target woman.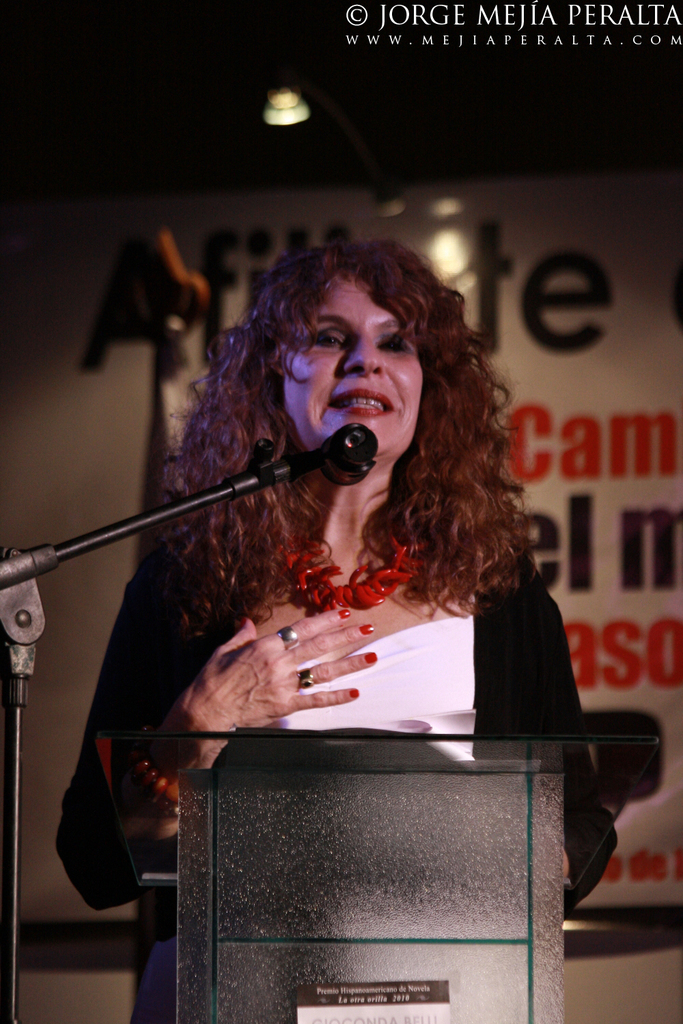
Target region: select_region(83, 238, 612, 971).
